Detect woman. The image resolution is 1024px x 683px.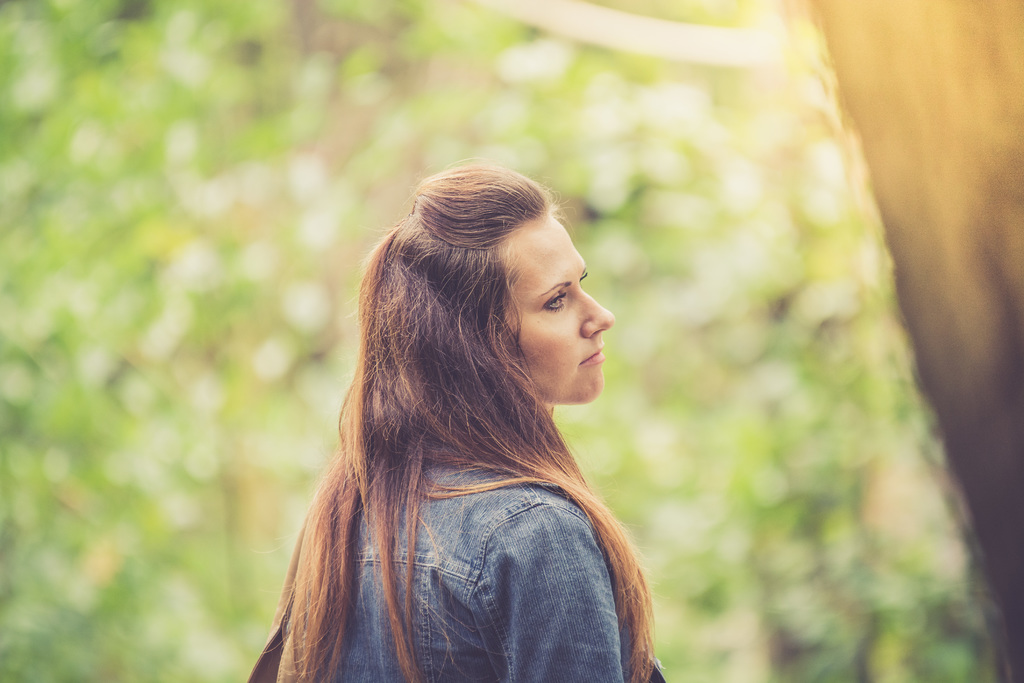
<region>230, 148, 697, 666</region>.
